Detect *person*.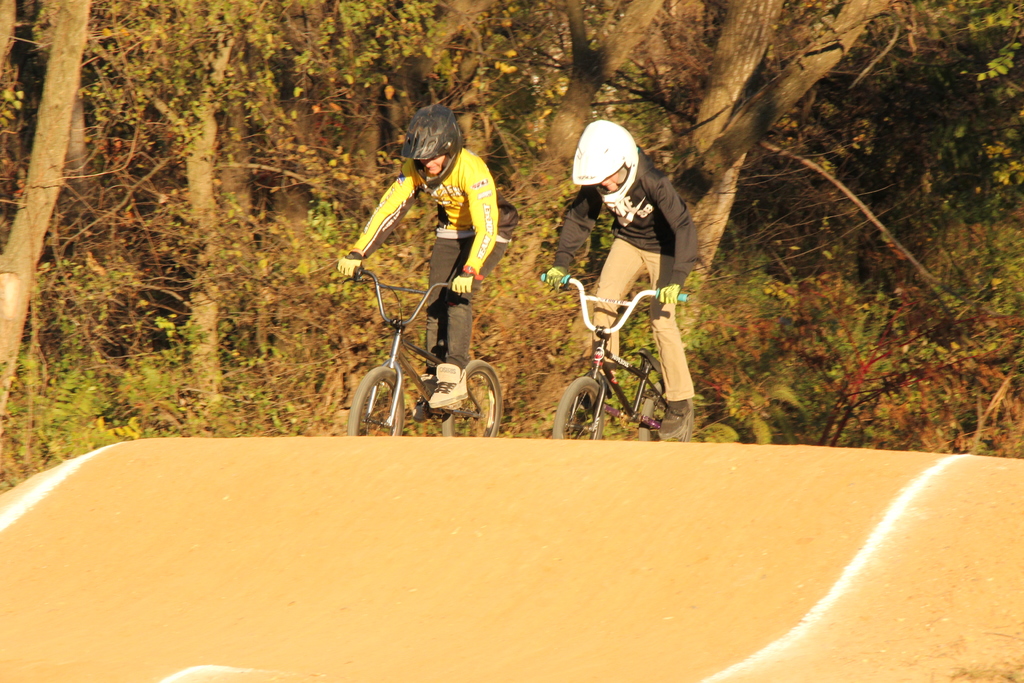
Detected at locate(542, 122, 698, 441).
